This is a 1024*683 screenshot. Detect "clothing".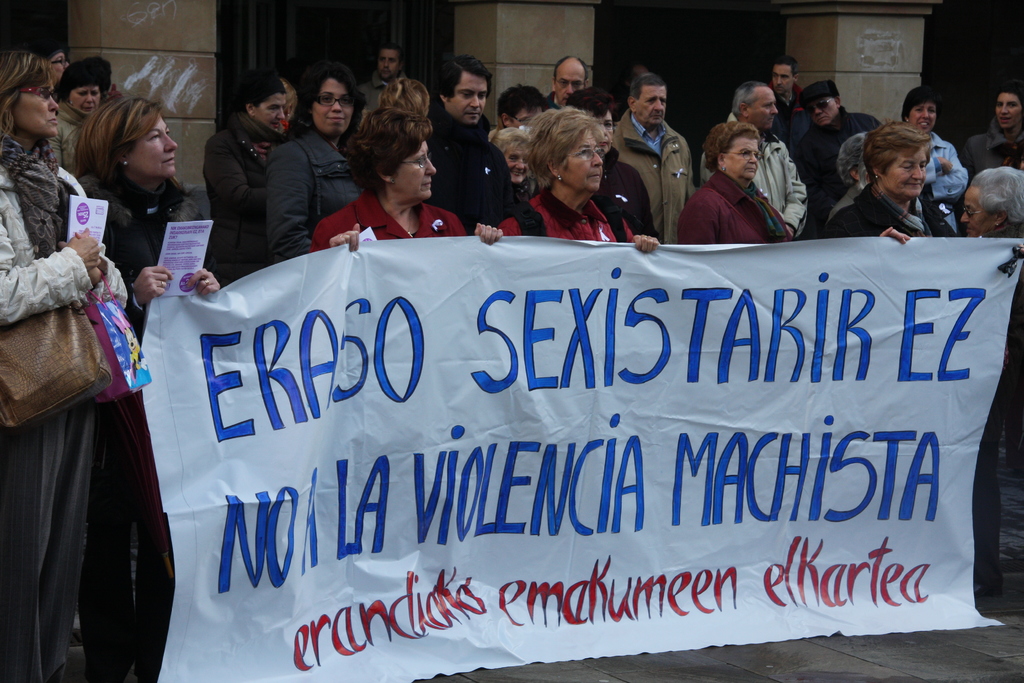
locate(677, 126, 806, 237).
